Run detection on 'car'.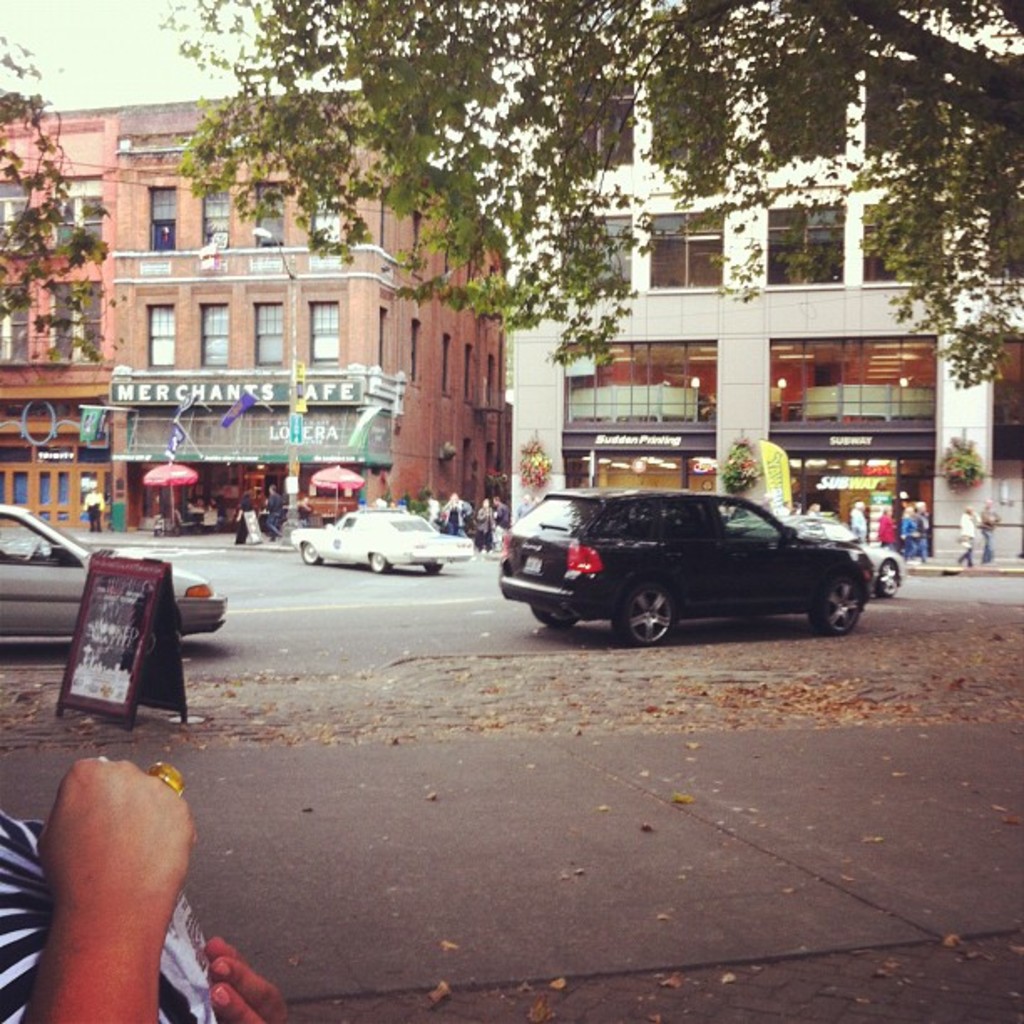
Result: (0, 505, 218, 639).
